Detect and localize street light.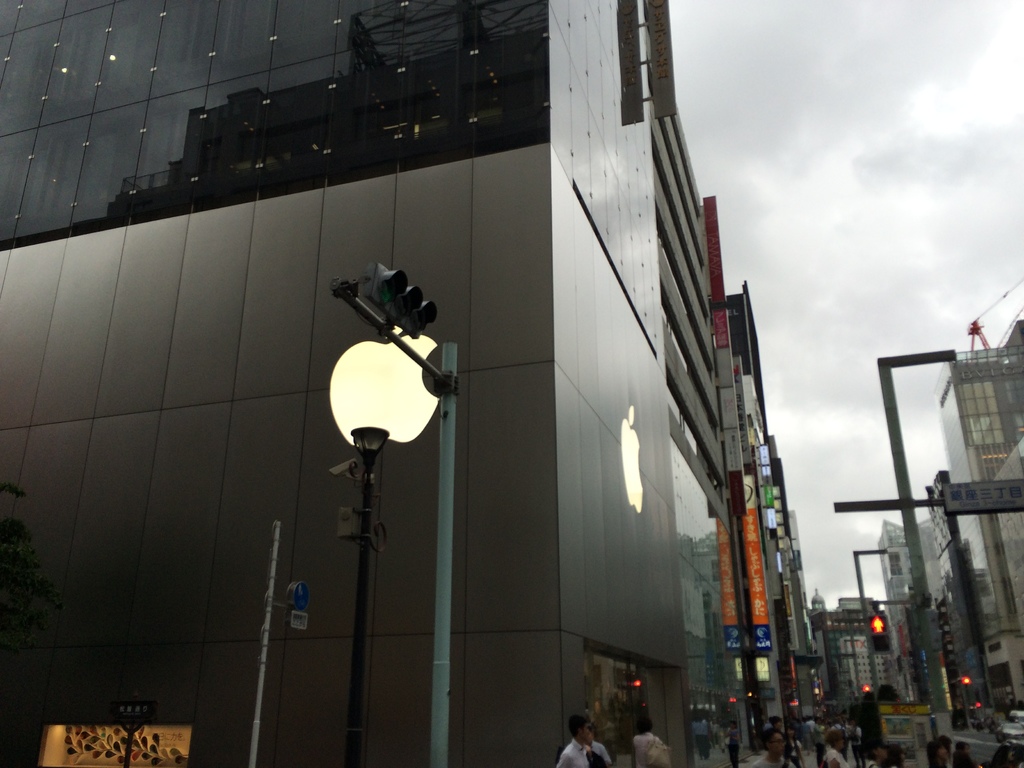
Localized at BBox(327, 338, 443, 748).
